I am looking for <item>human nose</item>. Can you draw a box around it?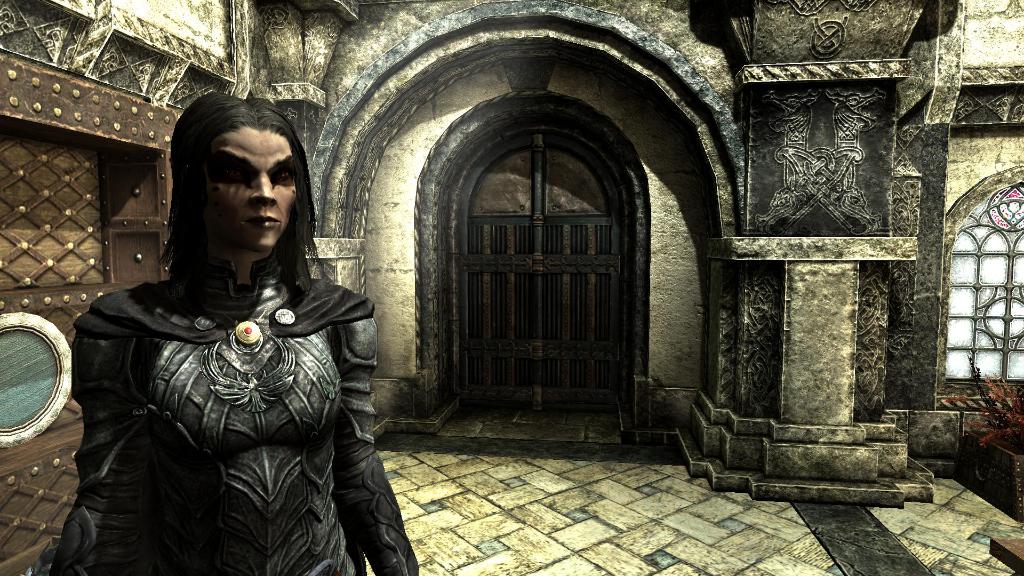
Sure, the bounding box is pyautogui.locateOnScreen(248, 175, 279, 204).
